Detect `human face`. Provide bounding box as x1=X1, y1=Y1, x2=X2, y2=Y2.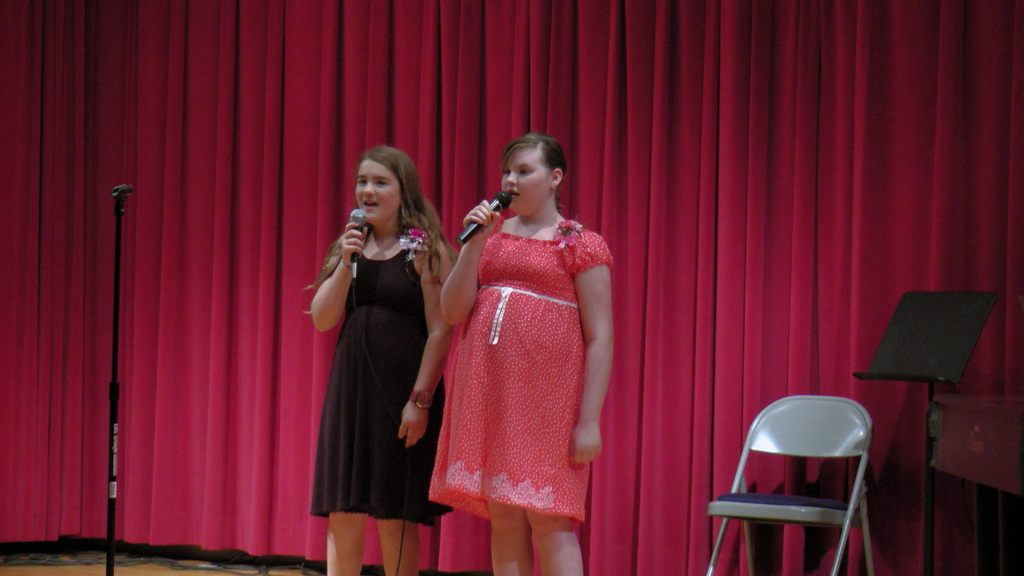
x1=499, y1=145, x2=547, y2=217.
